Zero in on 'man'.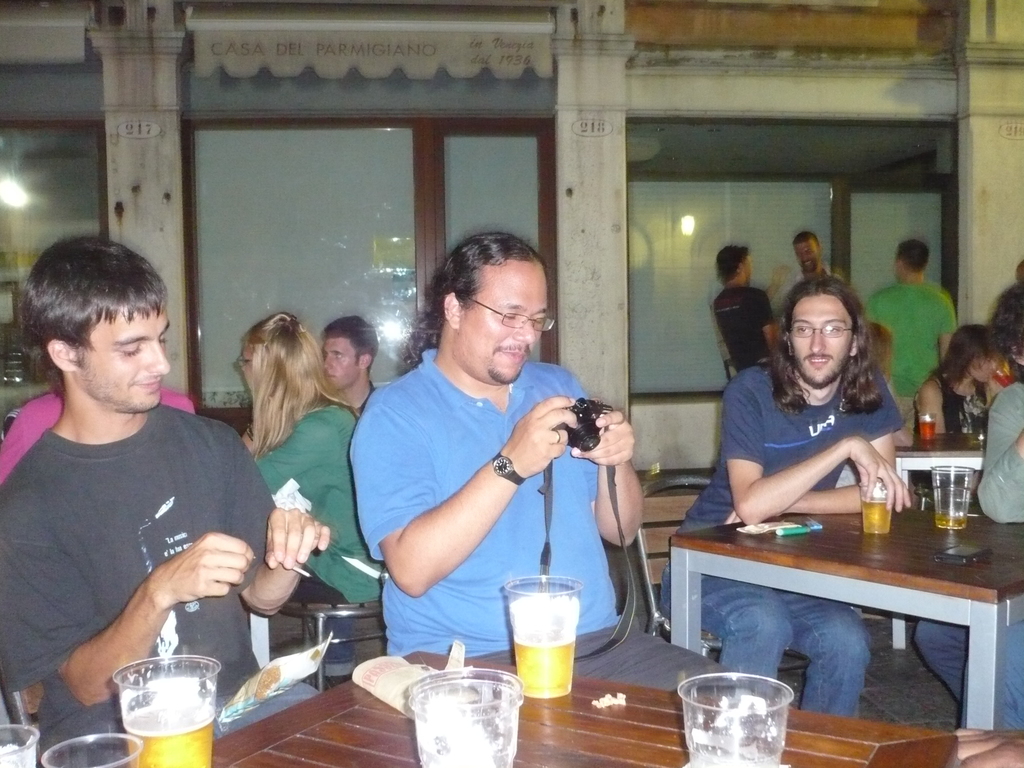
Zeroed in: l=712, t=246, r=783, b=373.
